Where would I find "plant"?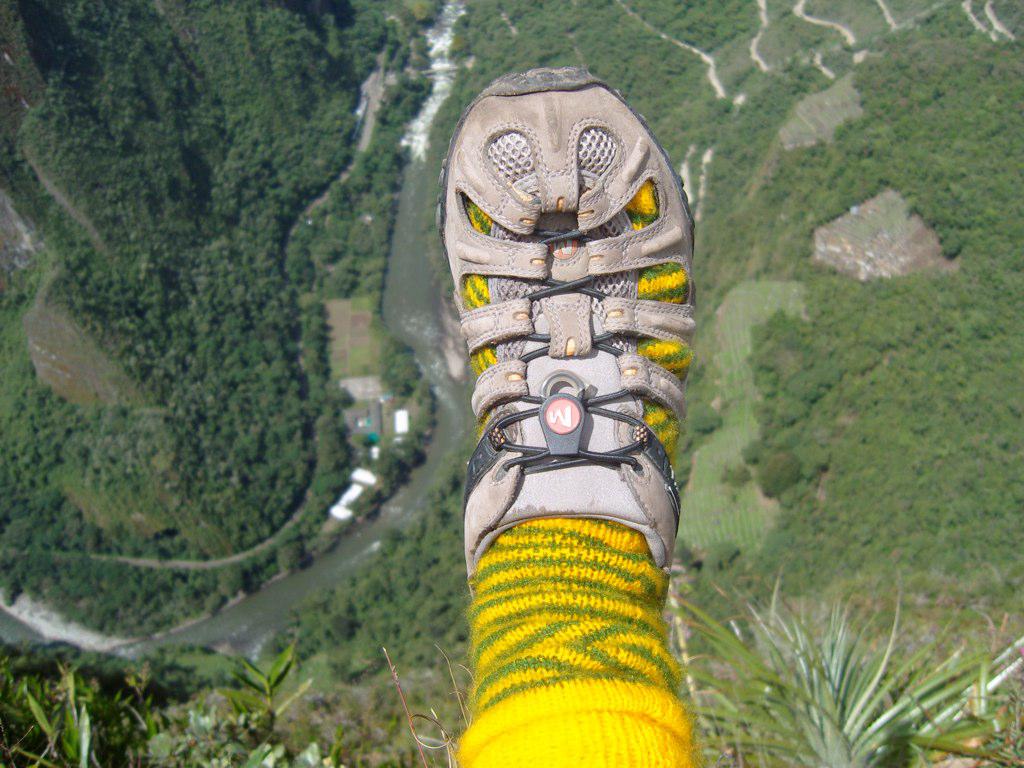
At (left=670, top=581, right=986, bottom=752).
